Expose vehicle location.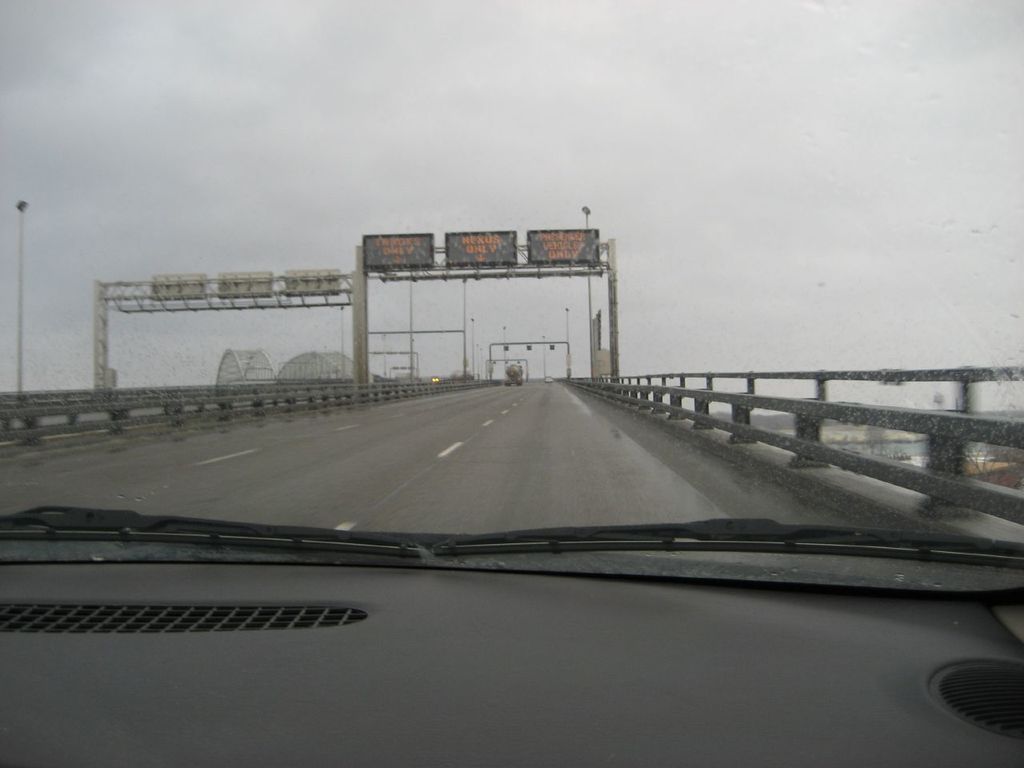
Exposed at 0, 498, 1023, 767.
